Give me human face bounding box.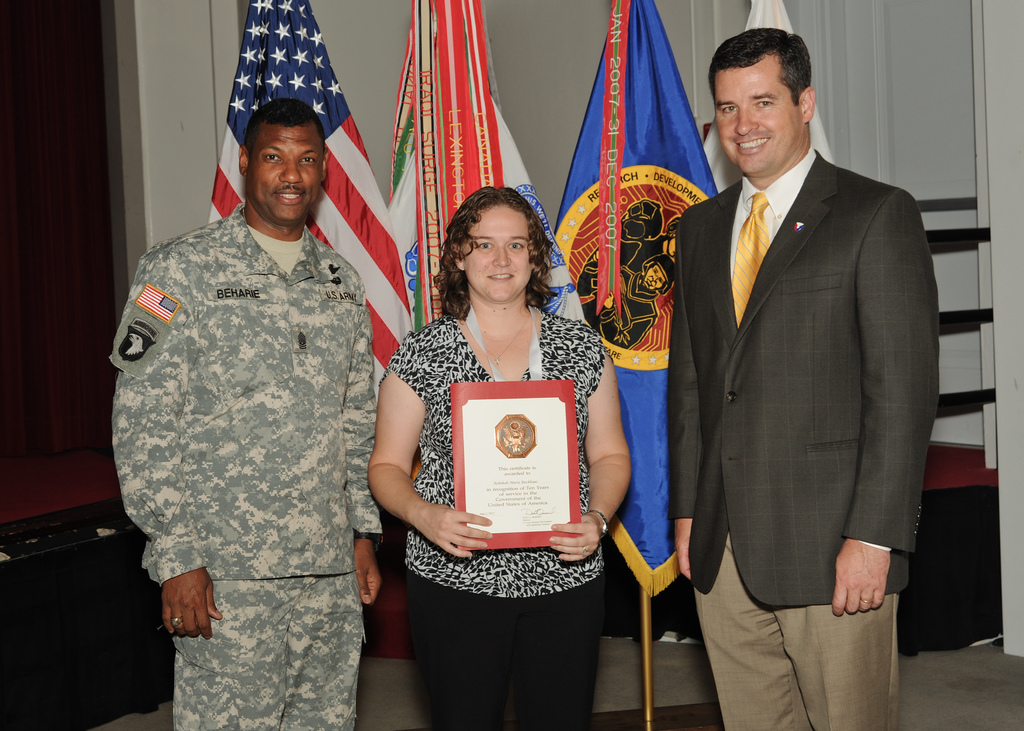
[461, 202, 532, 301].
